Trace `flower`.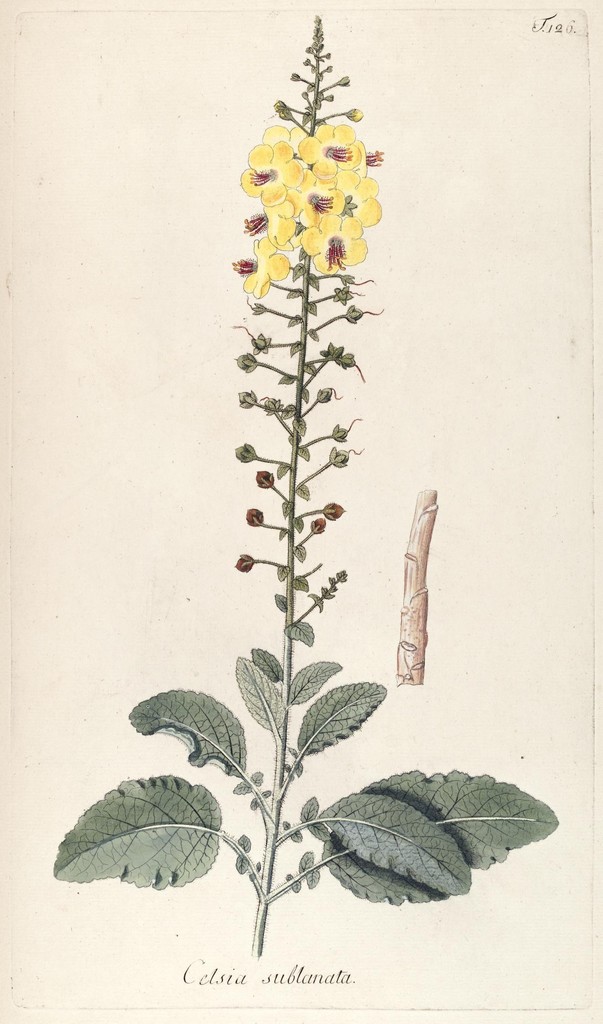
Traced to x1=316 y1=386 x2=338 y2=400.
